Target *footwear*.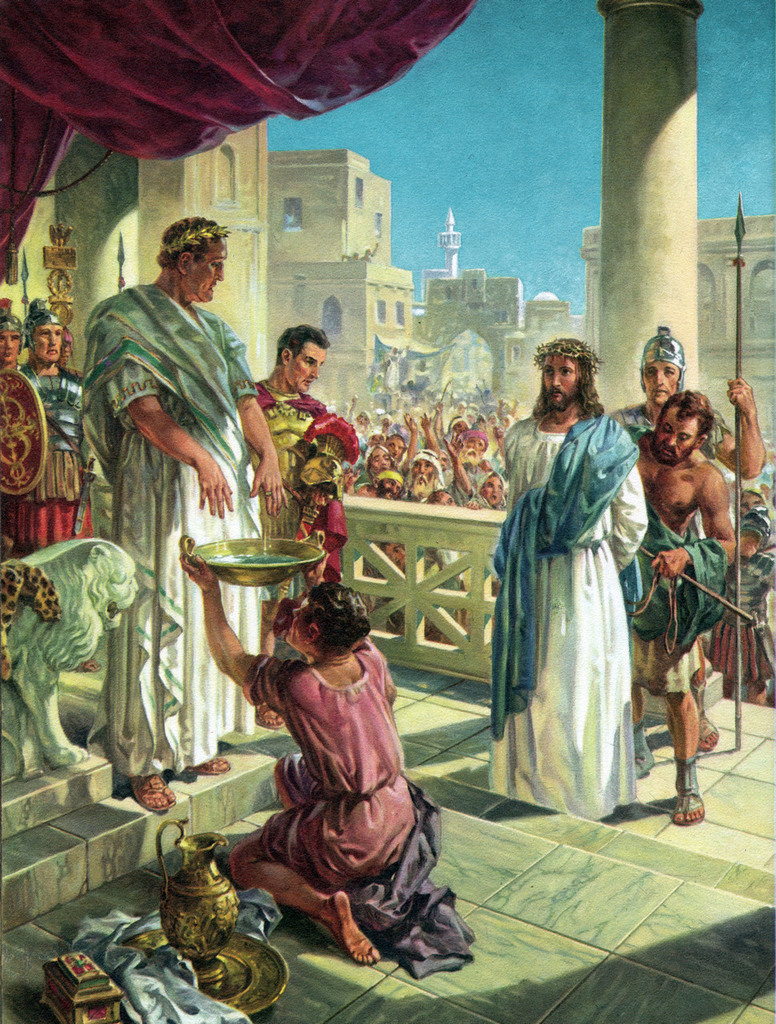
Target region: locate(672, 758, 702, 832).
